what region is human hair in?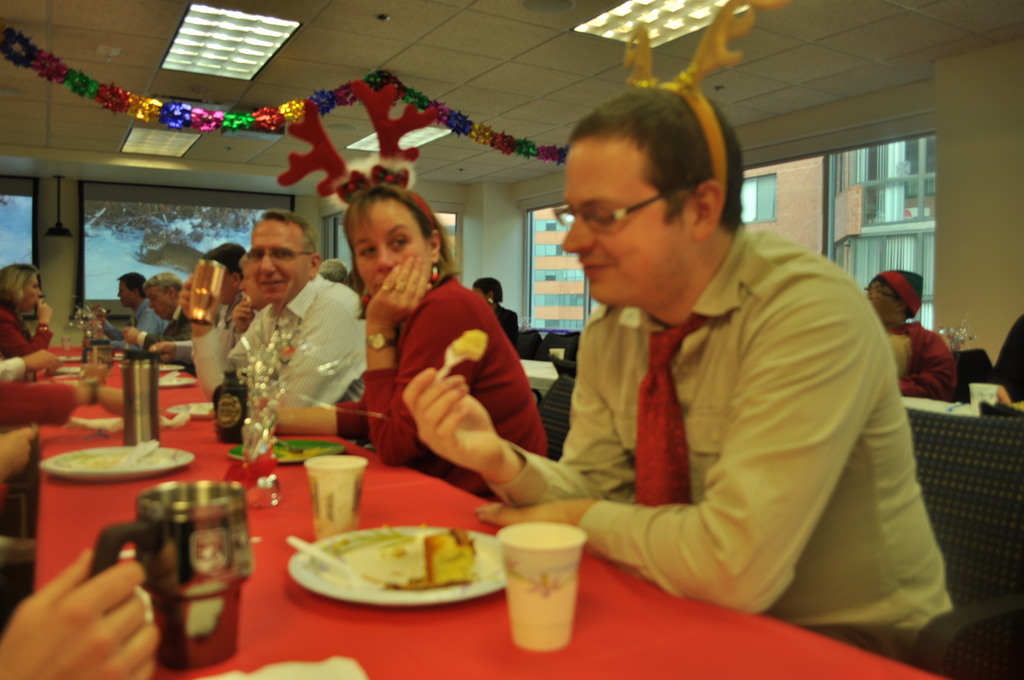
564,84,750,257.
